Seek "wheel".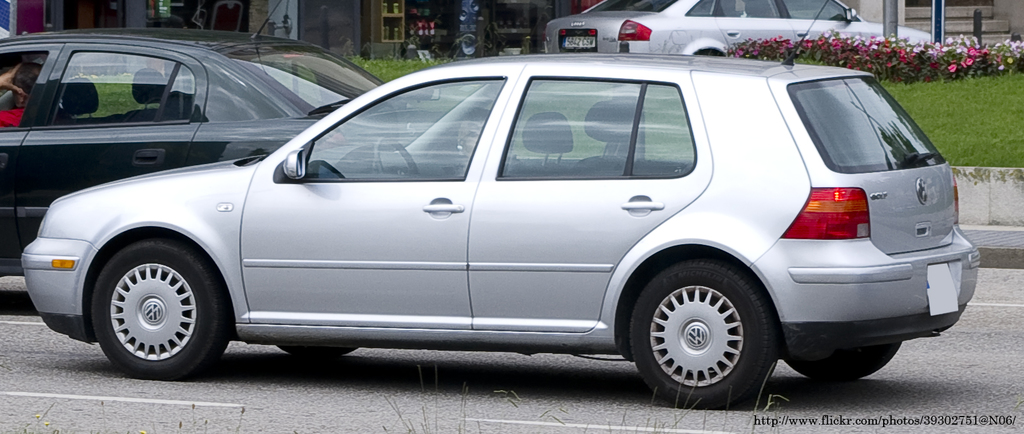
[370, 133, 419, 181].
